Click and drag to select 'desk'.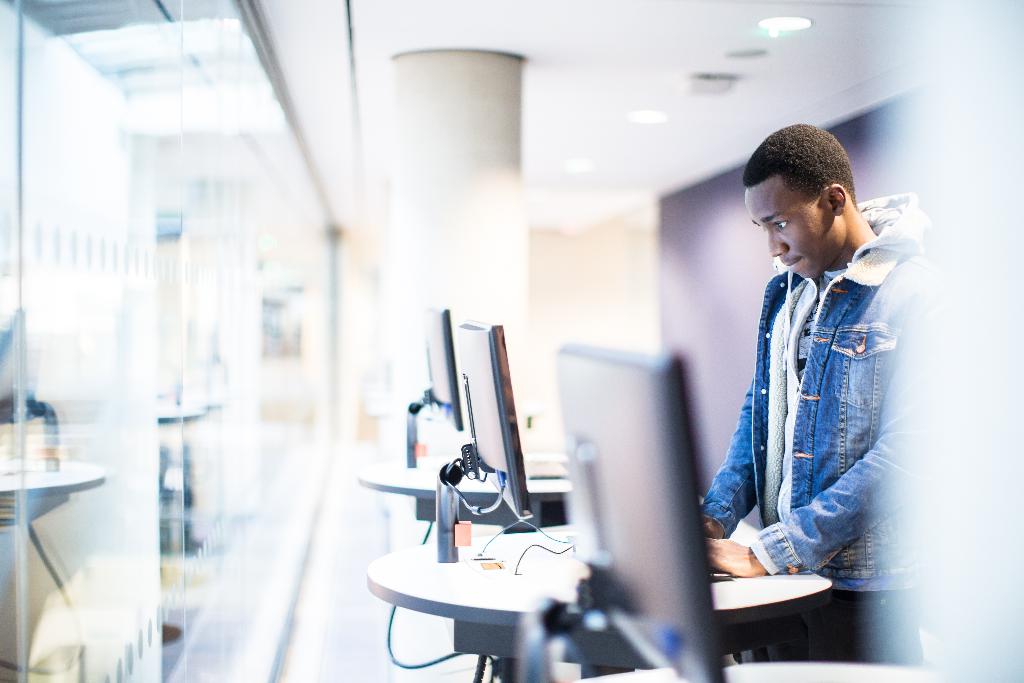
Selection: [x1=359, y1=447, x2=577, y2=529].
